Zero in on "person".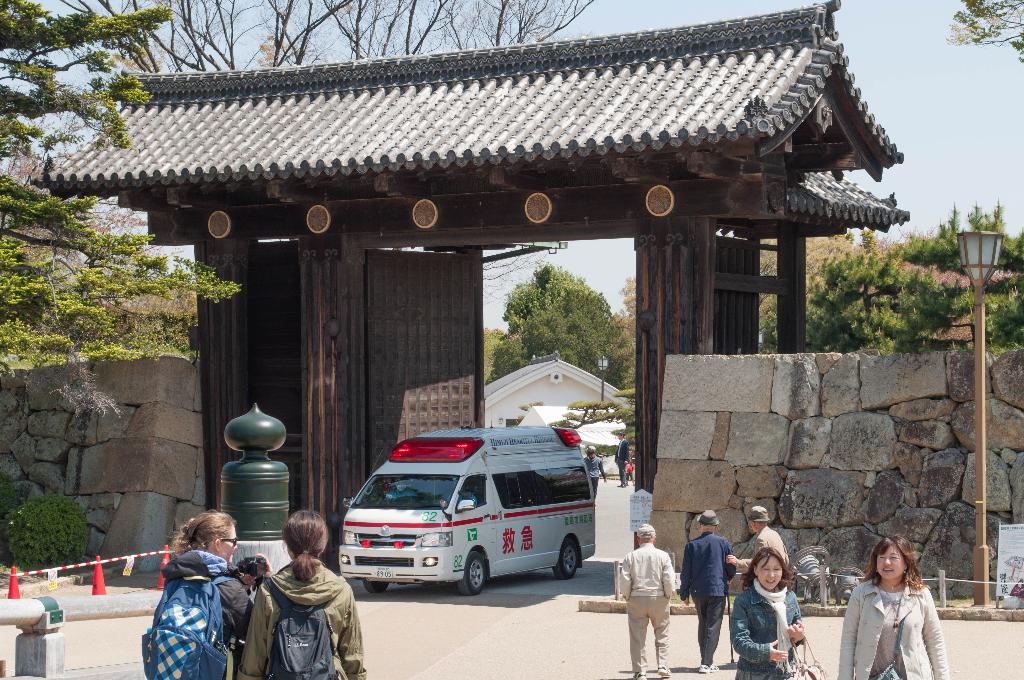
Zeroed in: bbox(230, 549, 274, 608).
